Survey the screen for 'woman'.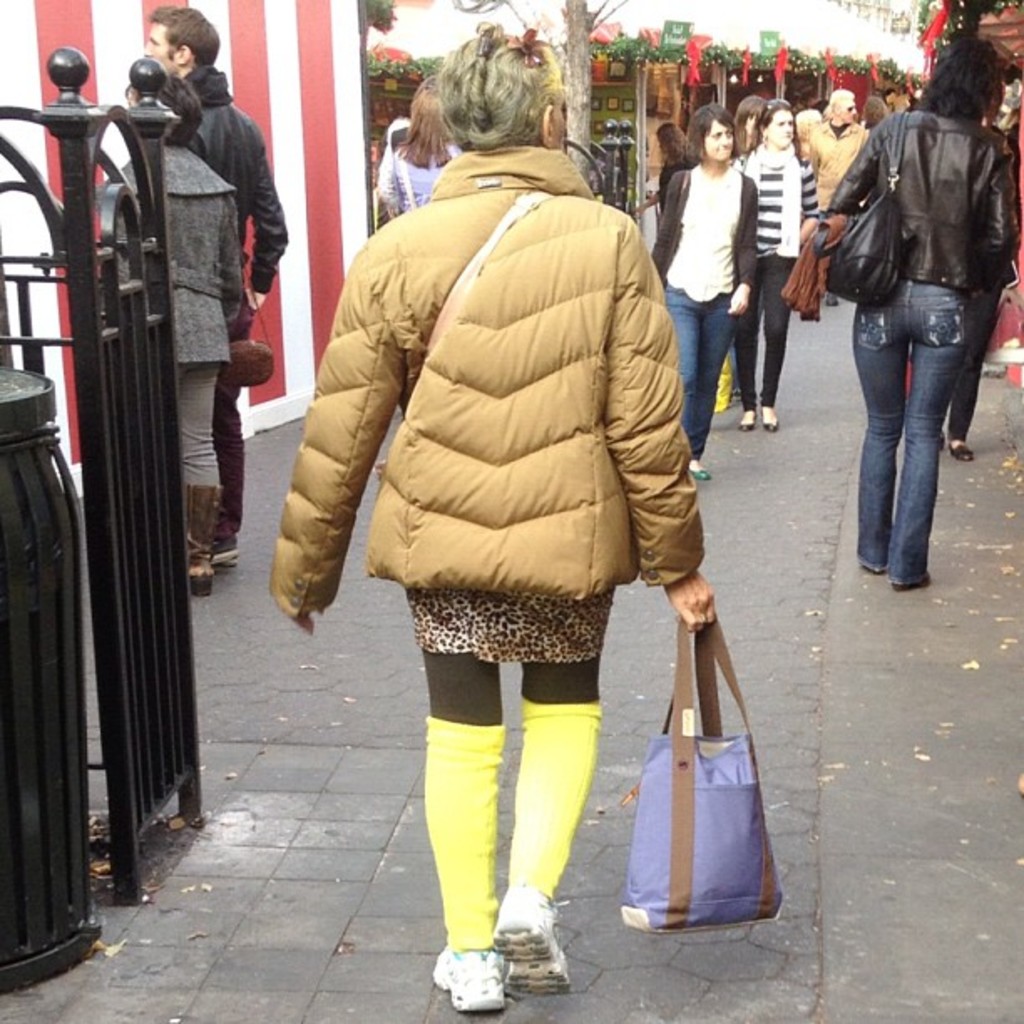
Survey found: bbox=[649, 99, 760, 480].
